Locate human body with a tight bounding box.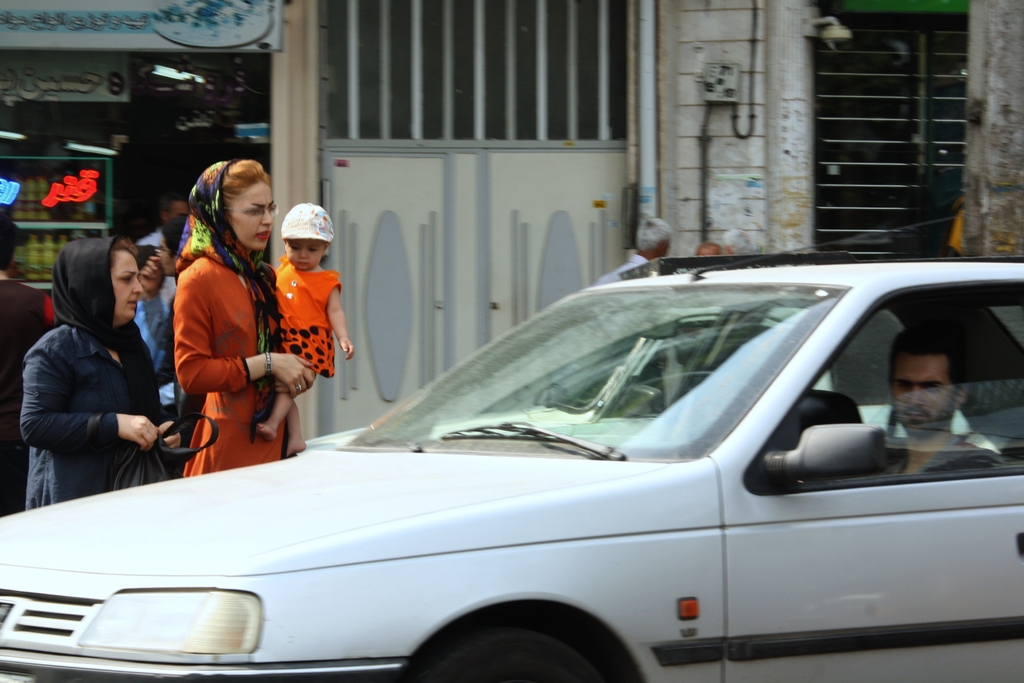
box=[159, 163, 290, 494].
